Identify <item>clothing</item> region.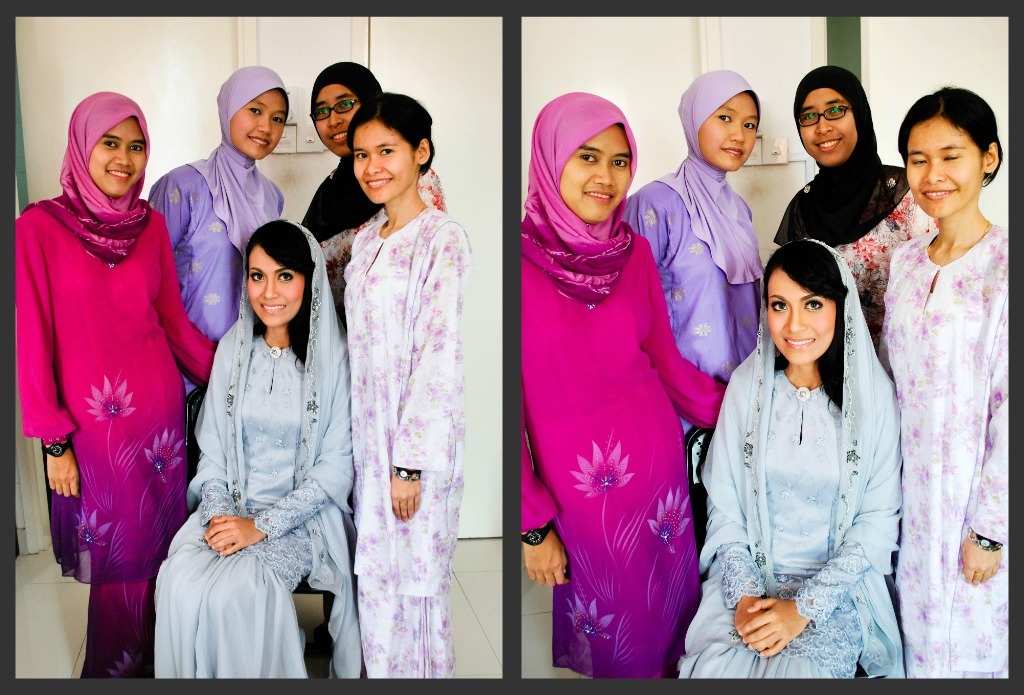
Region: locate(0, 67, 216, 689).
